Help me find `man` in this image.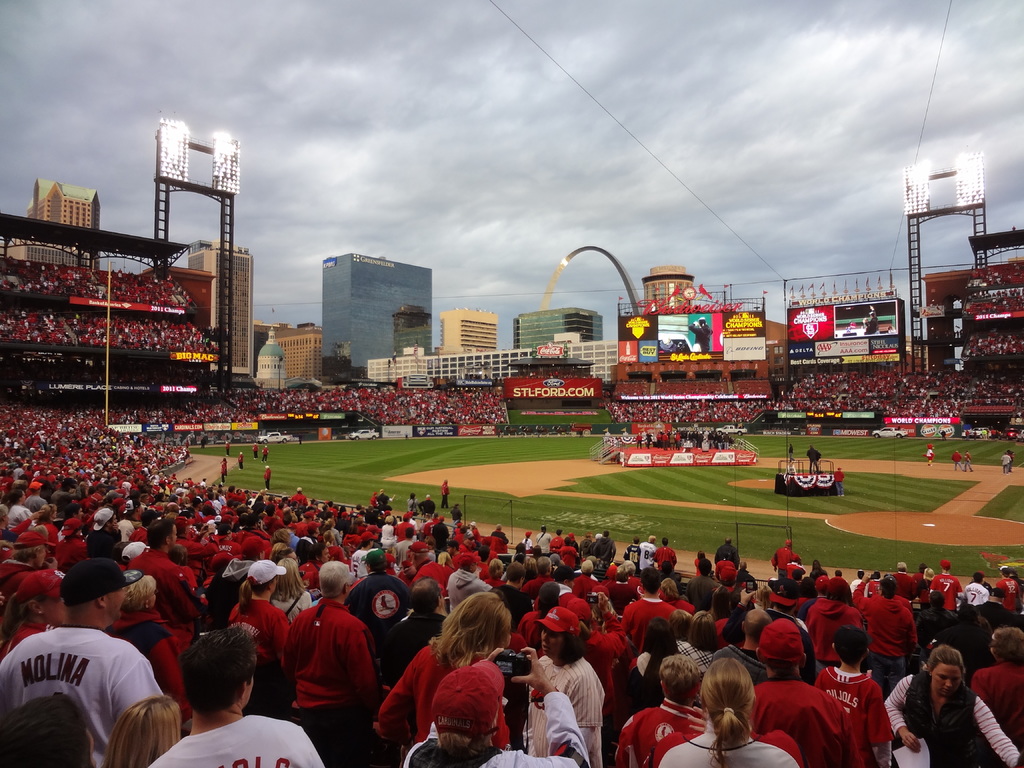
Found it: crop(278, 550, 377, 767).
